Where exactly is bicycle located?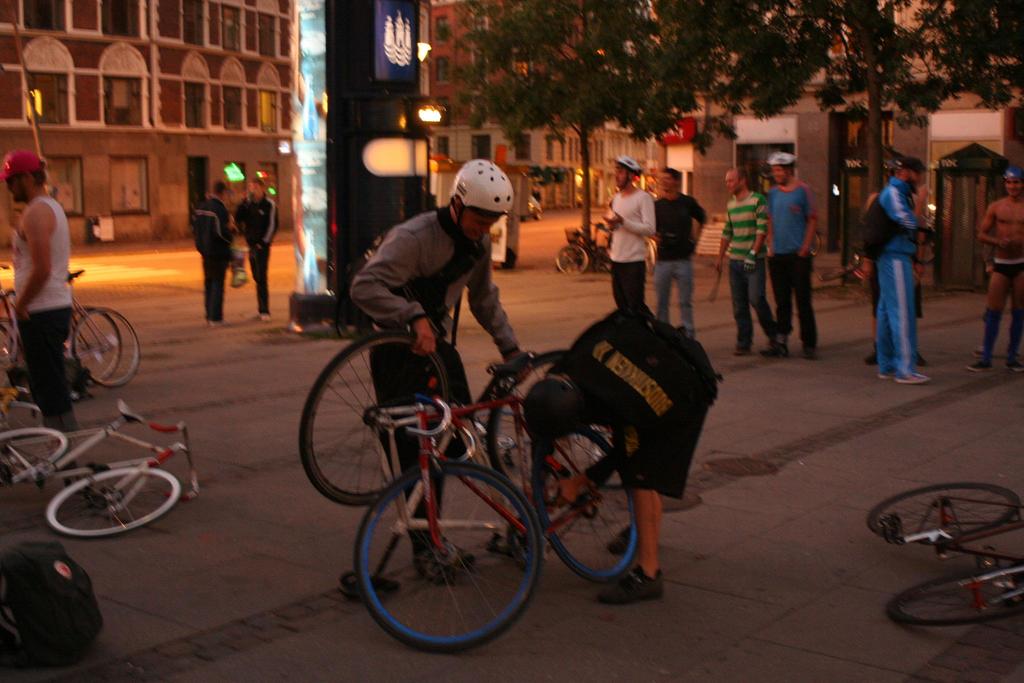
Its bounding box is detection(817, 247, 863, 286).
